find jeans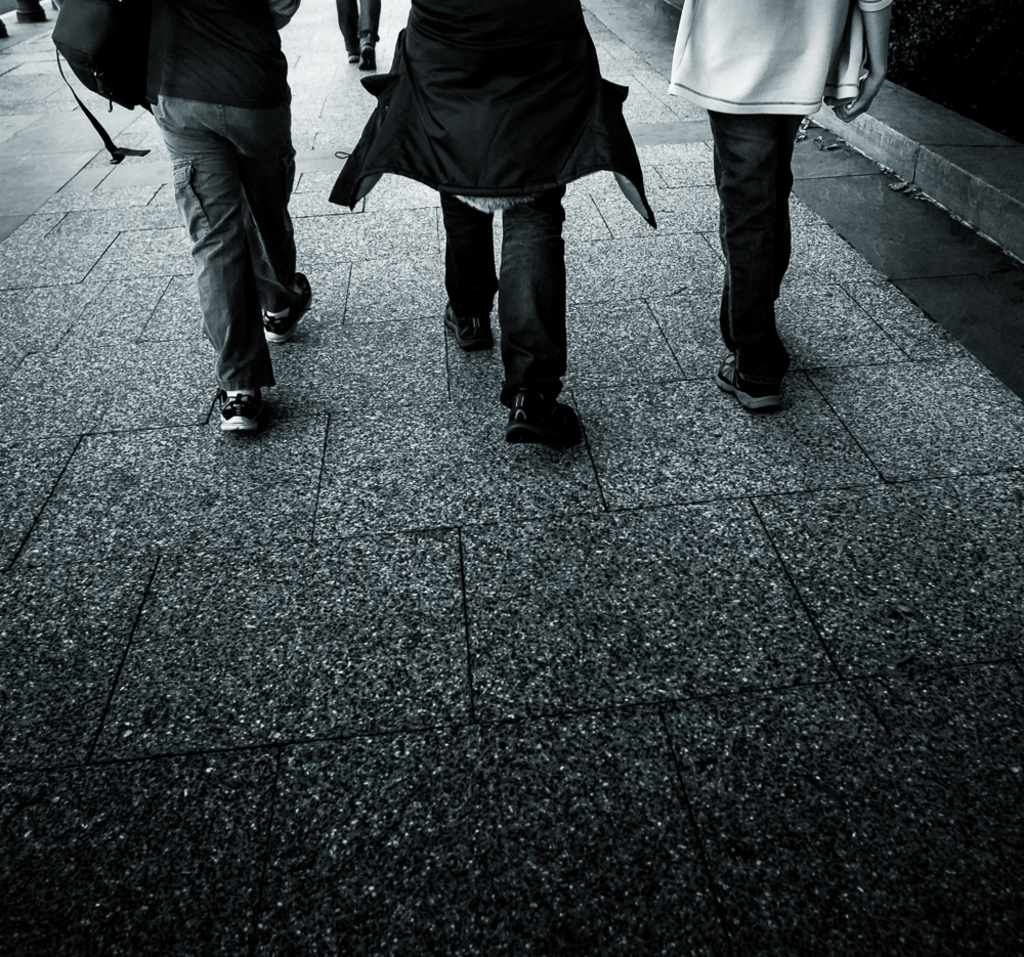
x1=707, y1=99, x2=814, y2=388
